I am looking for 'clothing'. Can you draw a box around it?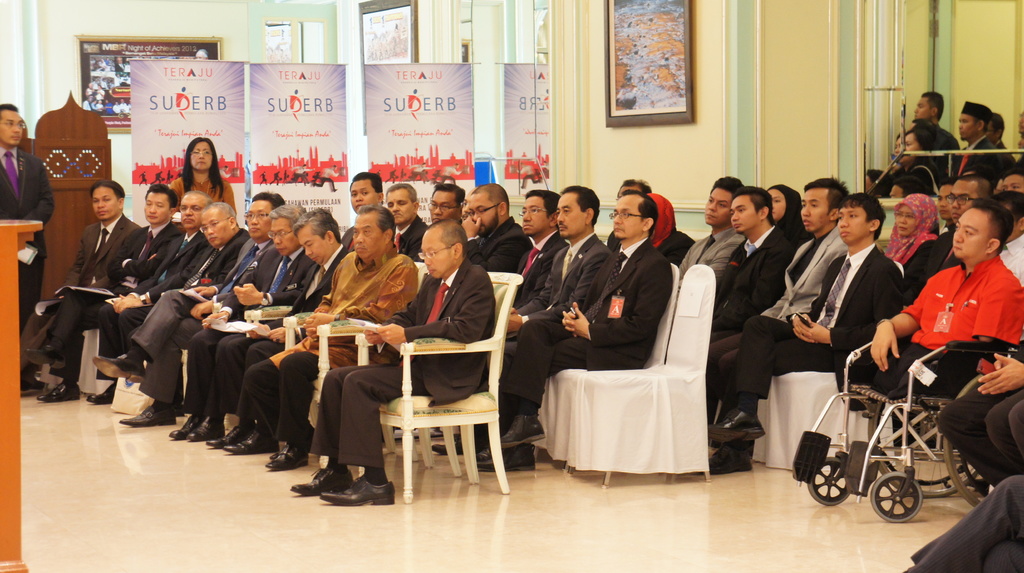
Sure, the bounding box is crop(235, 248, 419, 448).
